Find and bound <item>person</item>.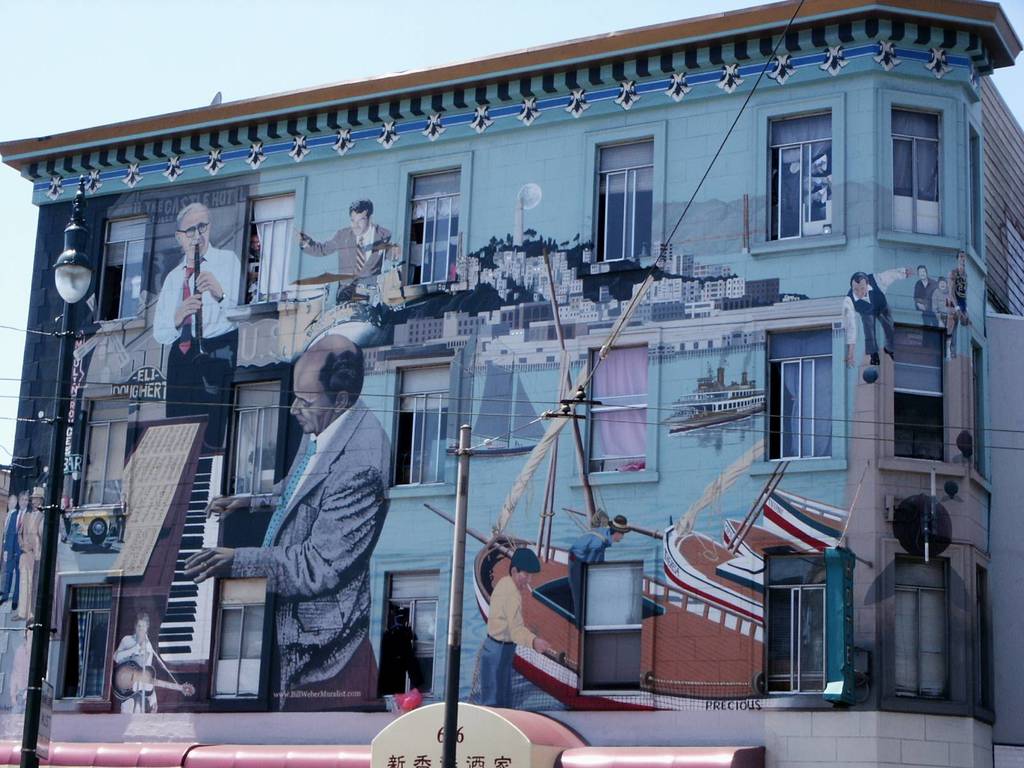
Bound: BBox(113, 614, 159, 713).
